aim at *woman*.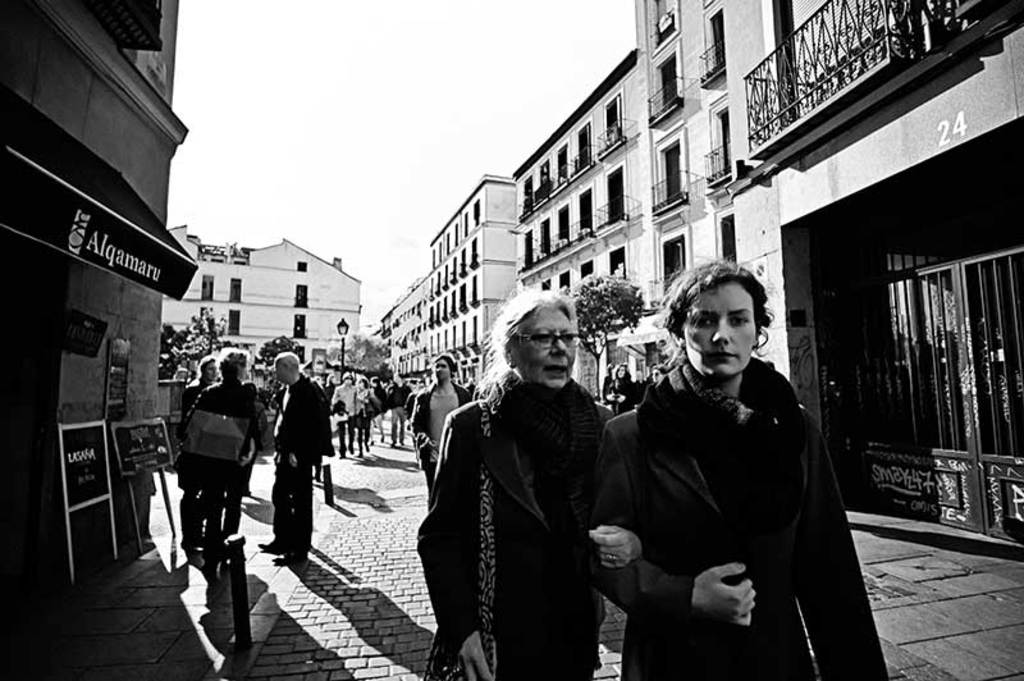
Aimed at 183/348/271/562.
